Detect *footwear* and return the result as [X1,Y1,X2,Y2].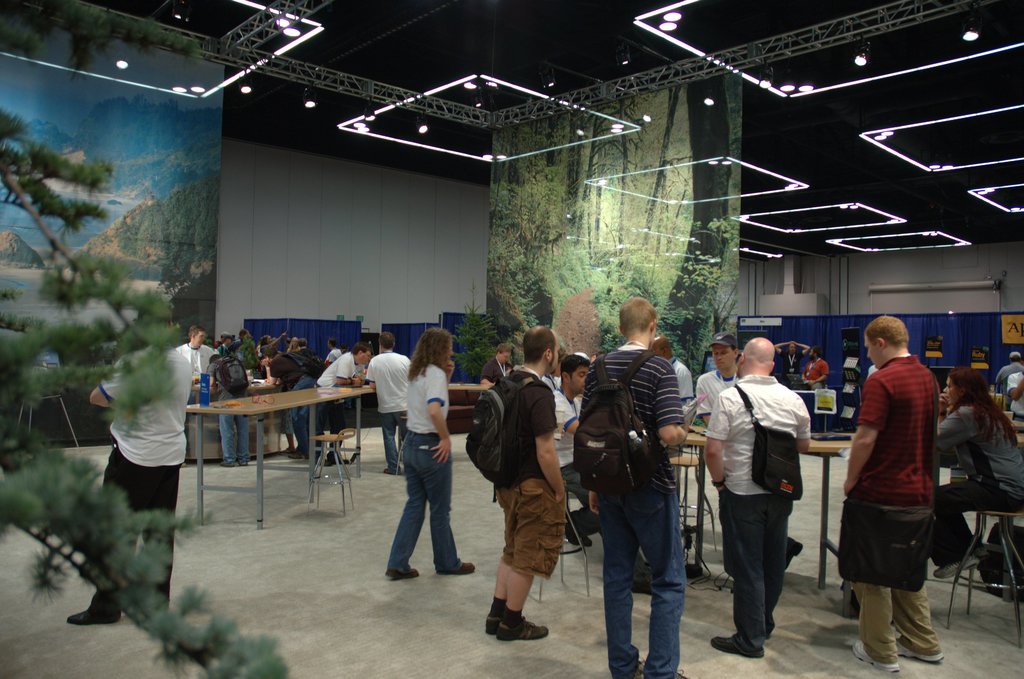
[780,539,806,577].
